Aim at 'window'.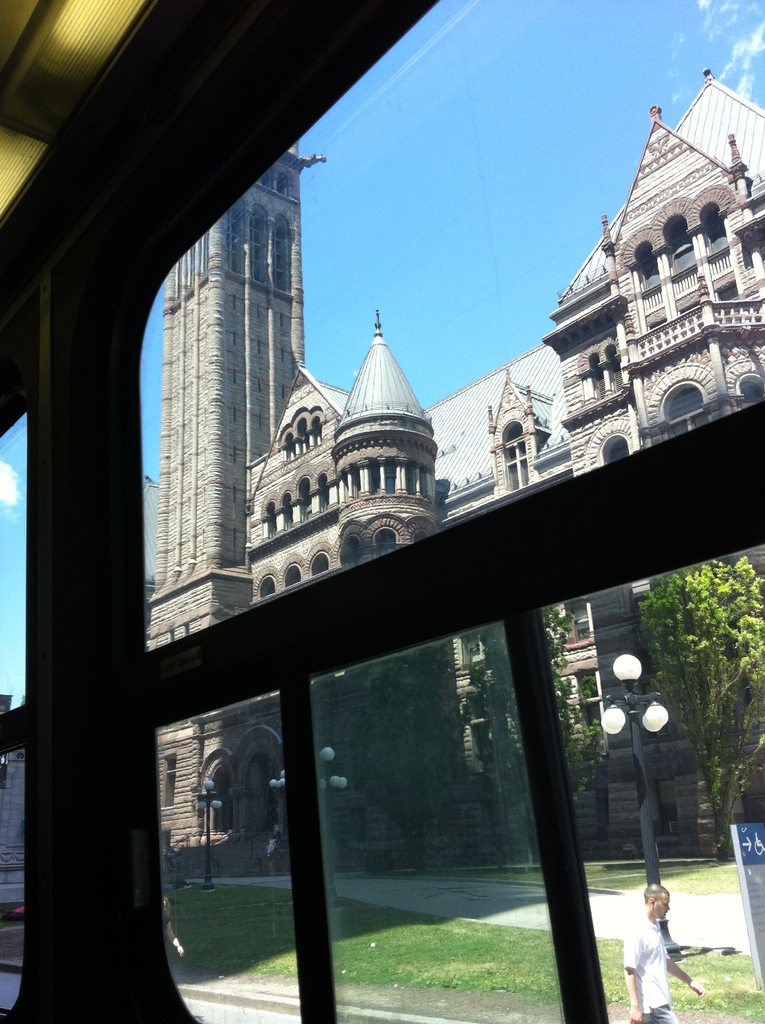
Aimed at 660, 212, 695, 278.
